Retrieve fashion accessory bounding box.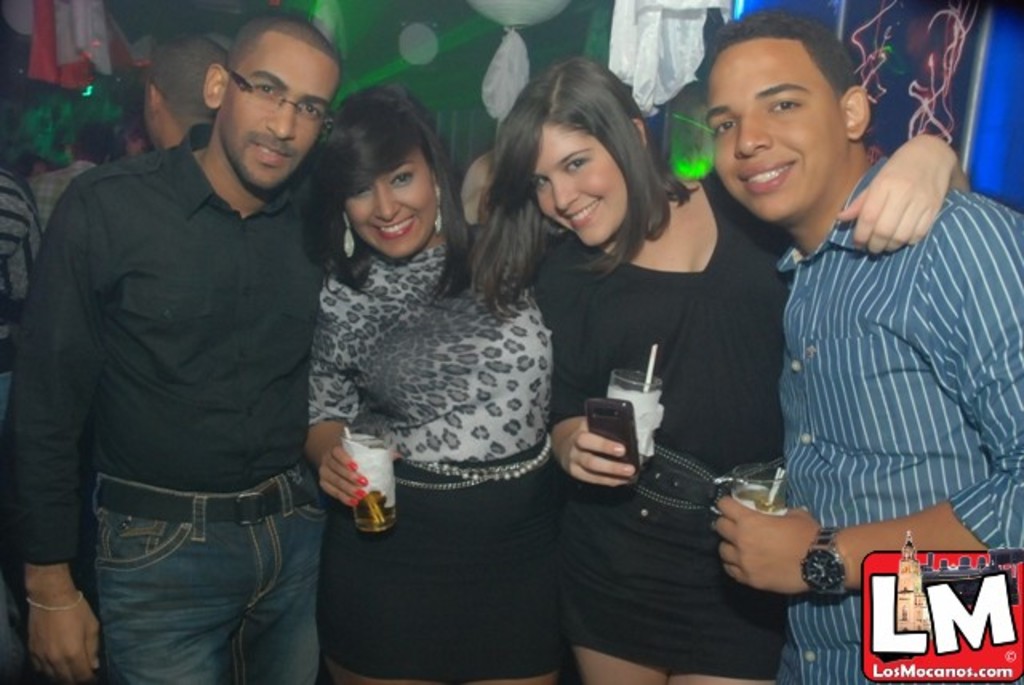
Bounding box: {"left": 395, "top": 429, "right": 552, "bottom": 493}.
